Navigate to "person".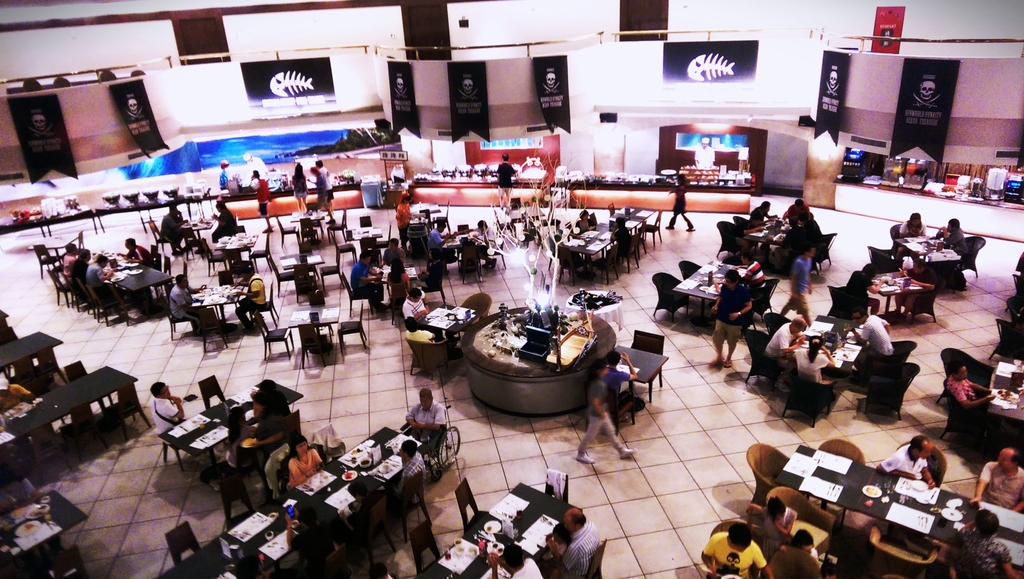
Navigation target: [876, 434, 935, 486].
